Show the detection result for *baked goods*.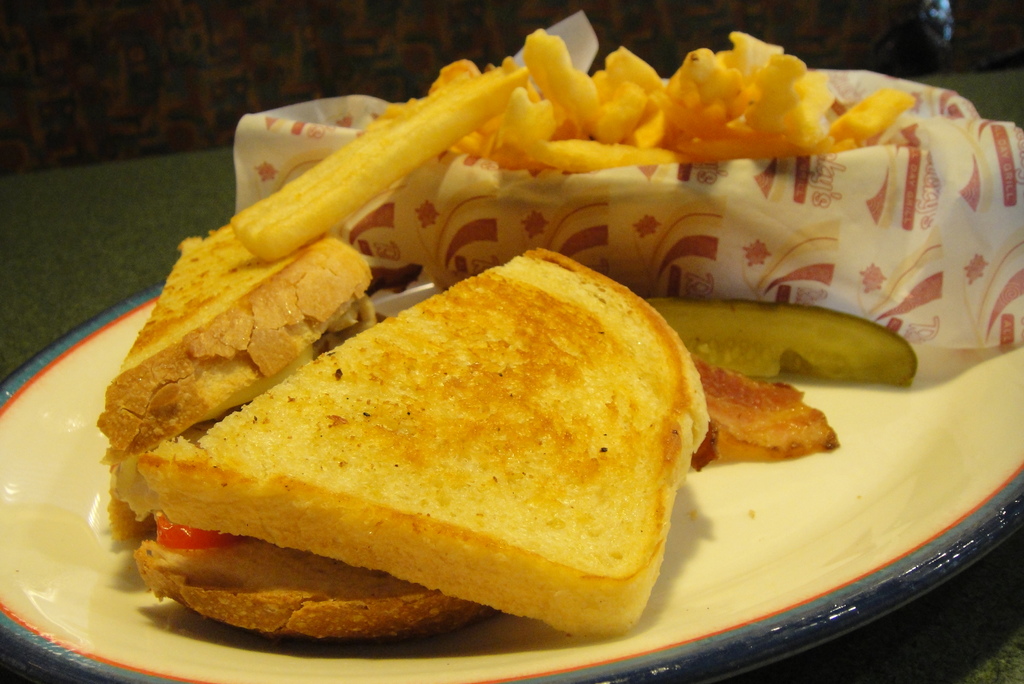
rect(92, 209, 383, 468).
